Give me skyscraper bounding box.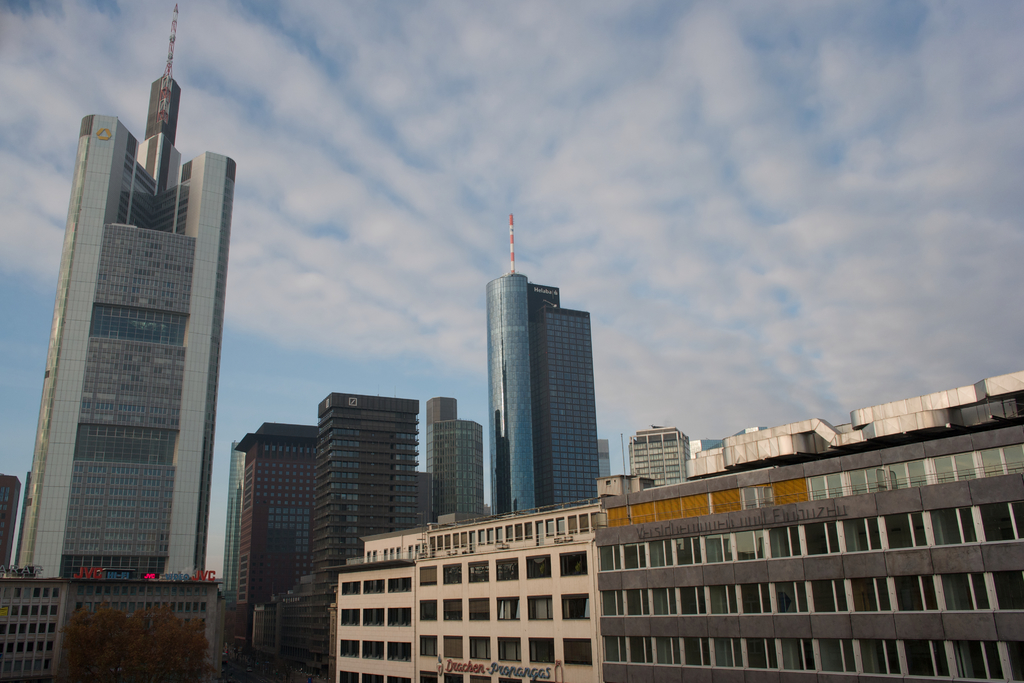
626/421/689/492.
